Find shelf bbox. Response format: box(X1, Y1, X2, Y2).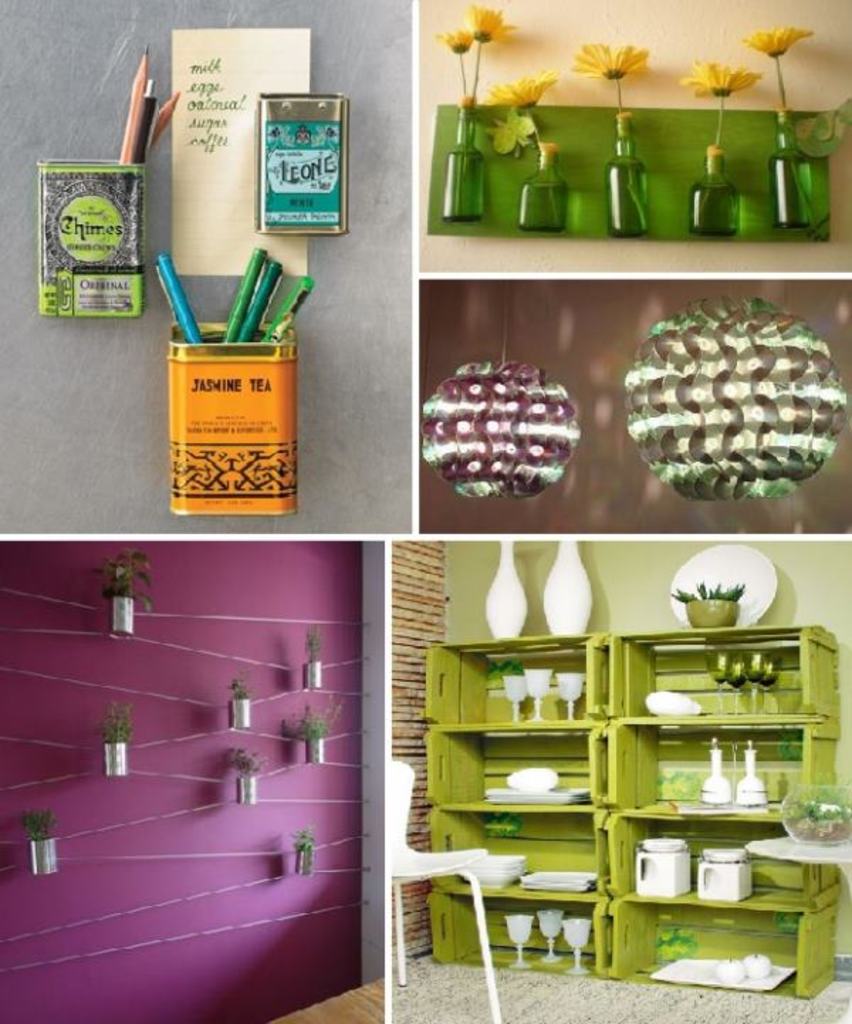
box(413, 649, 606, 716).
